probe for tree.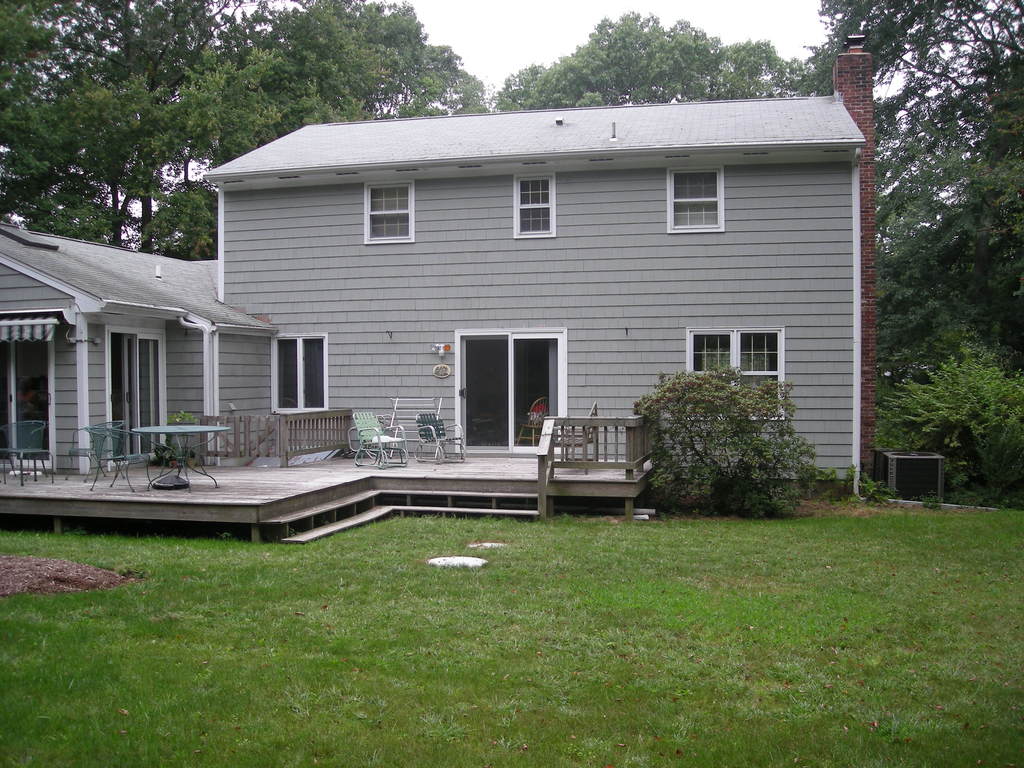
Probe result: bbox(798, 0, 1023, 508).
